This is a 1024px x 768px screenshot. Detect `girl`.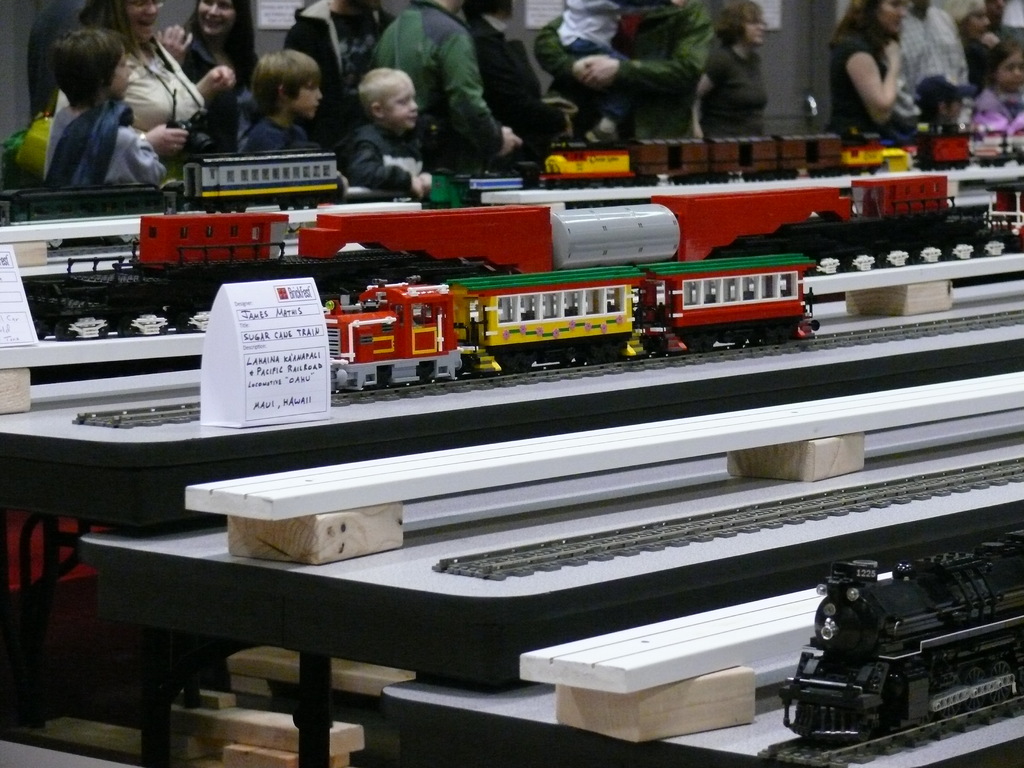
crop(967, 36, 1023, 133).
